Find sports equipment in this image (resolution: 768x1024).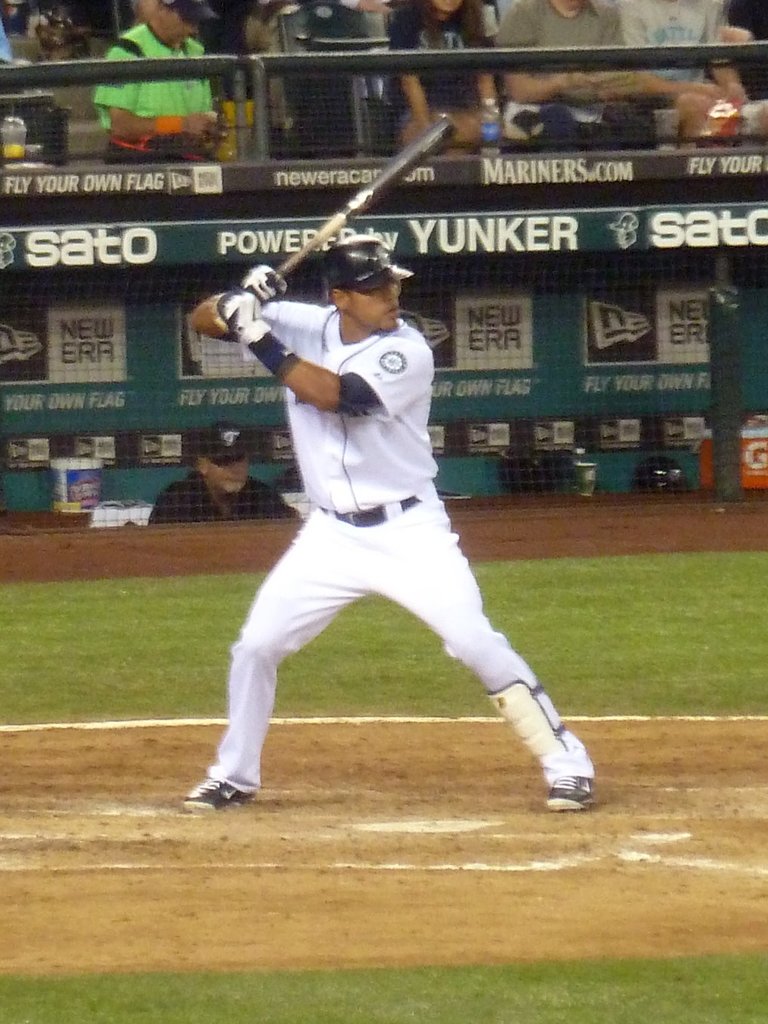
Rect(221, 113, 455, 326).
